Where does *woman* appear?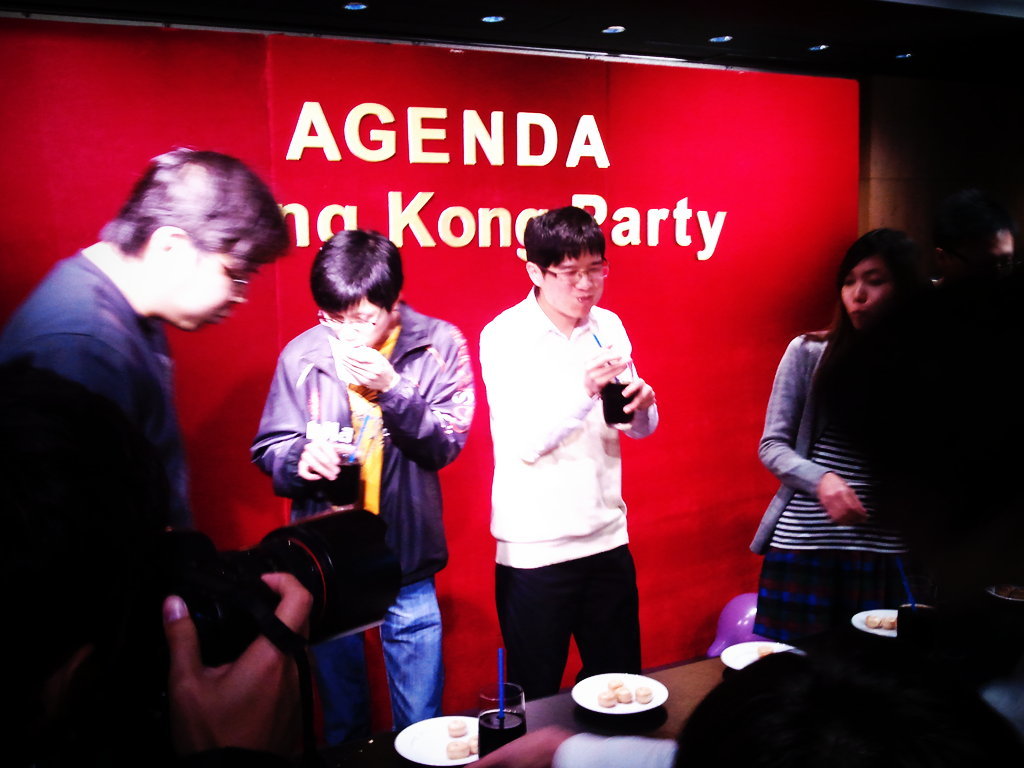
Appears at 754:226:971:651.
